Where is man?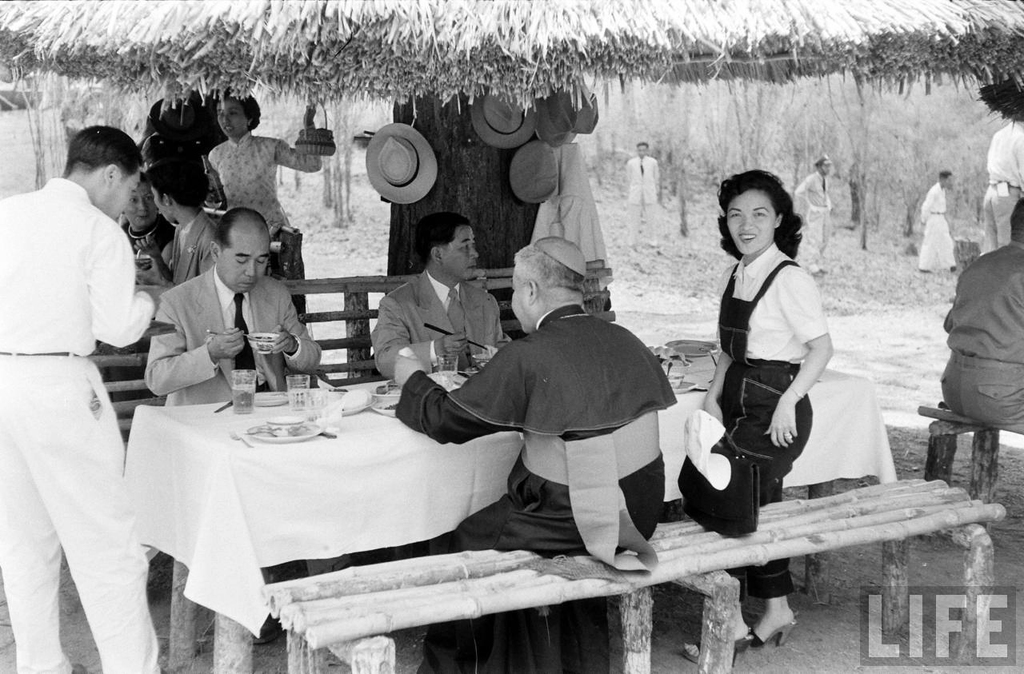
bbox=[8, 95, 171, 654].
